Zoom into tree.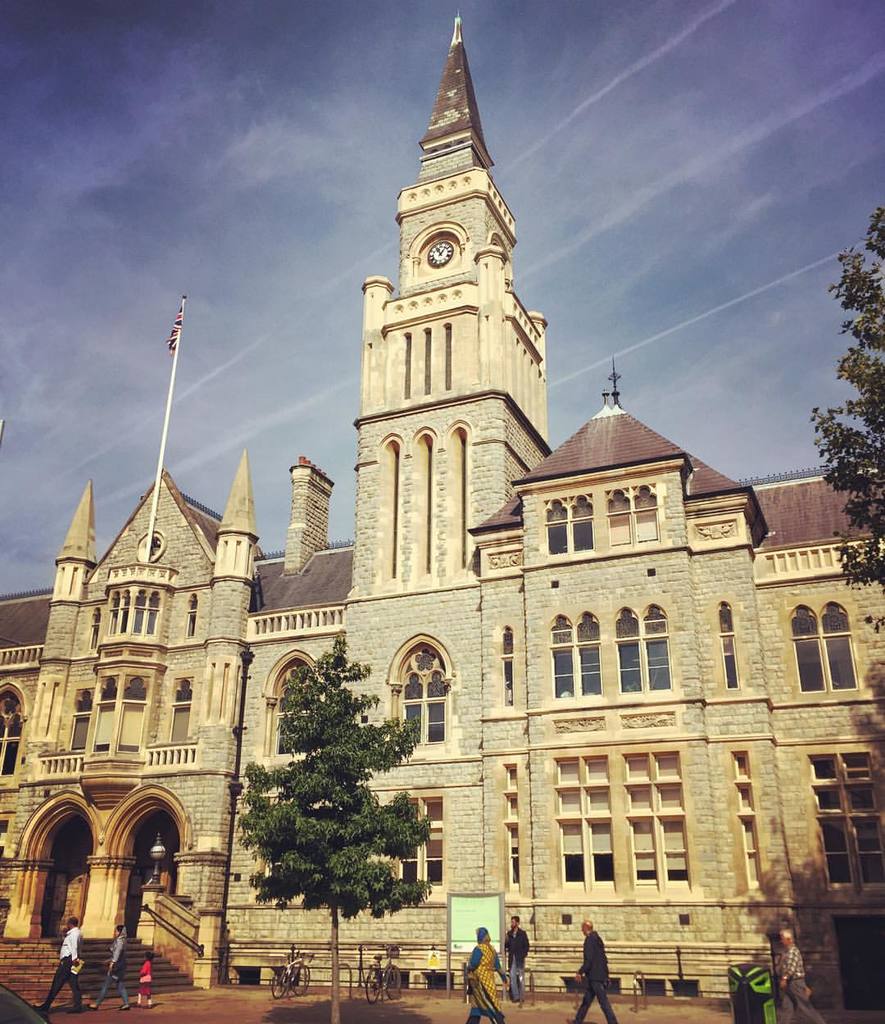
Zoom target: rect(233, 657, 431, 943).
